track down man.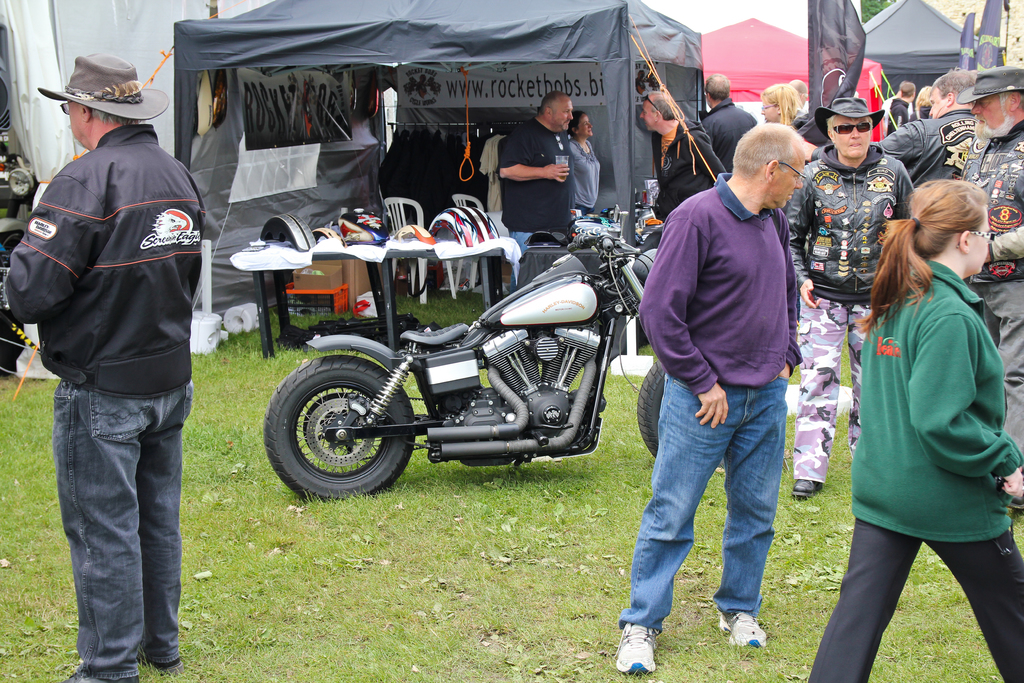
Tracked to rect(772, 98, 918, 500).
